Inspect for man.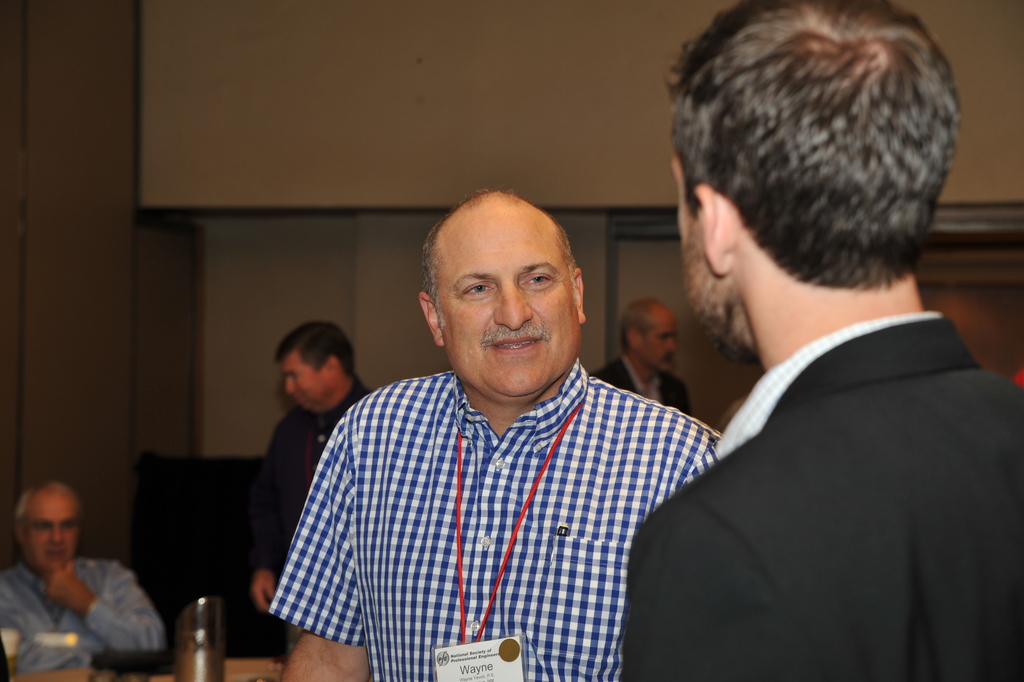
Inspection: l=593, t=295, r=693, b=414.
